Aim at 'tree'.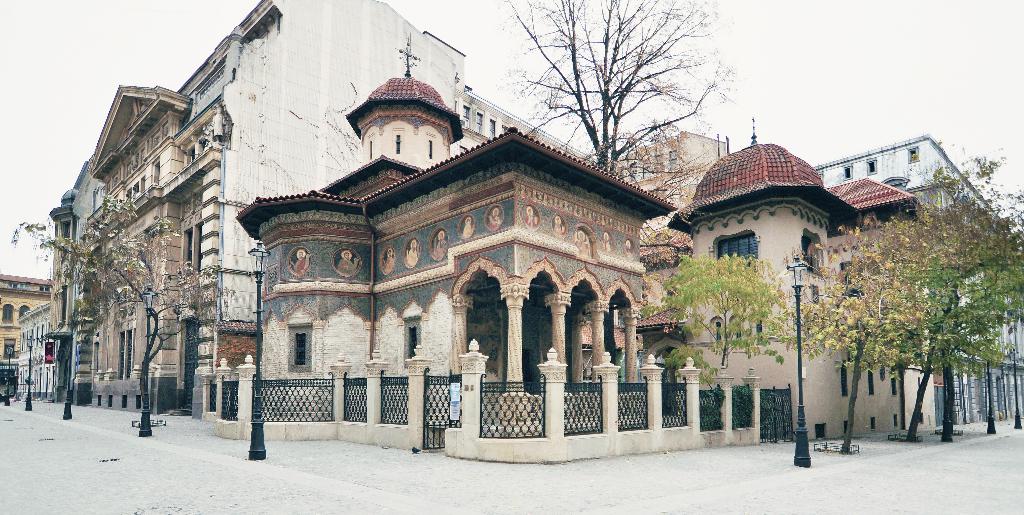
Aimed at bbox=(505, 0, 739, 171).
